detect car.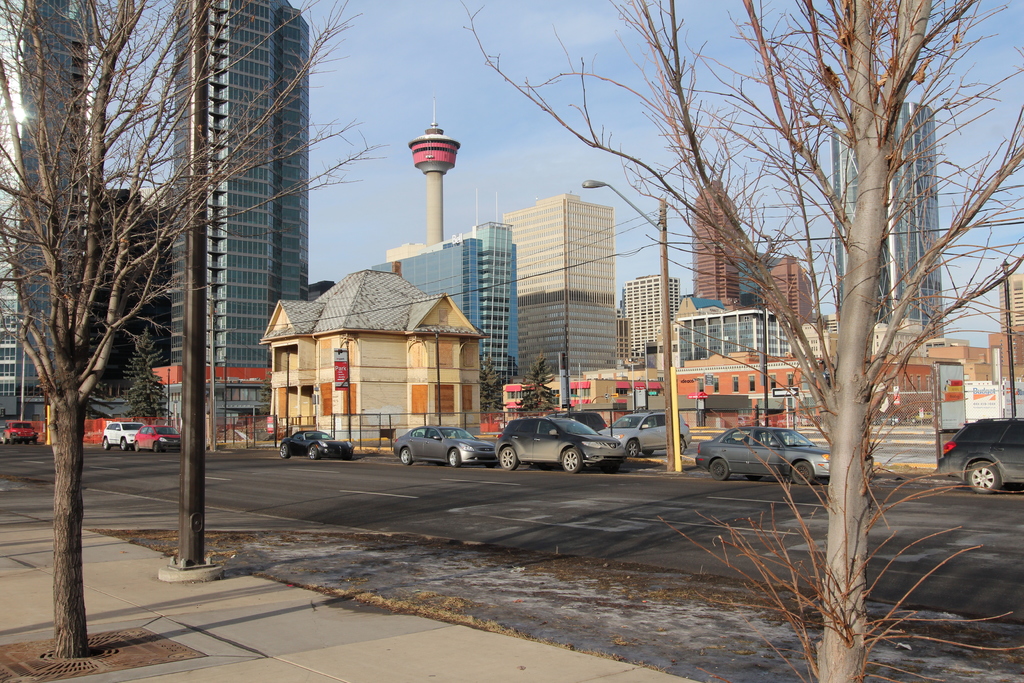
Detected at BBox(933, 415, 1023, 495).
